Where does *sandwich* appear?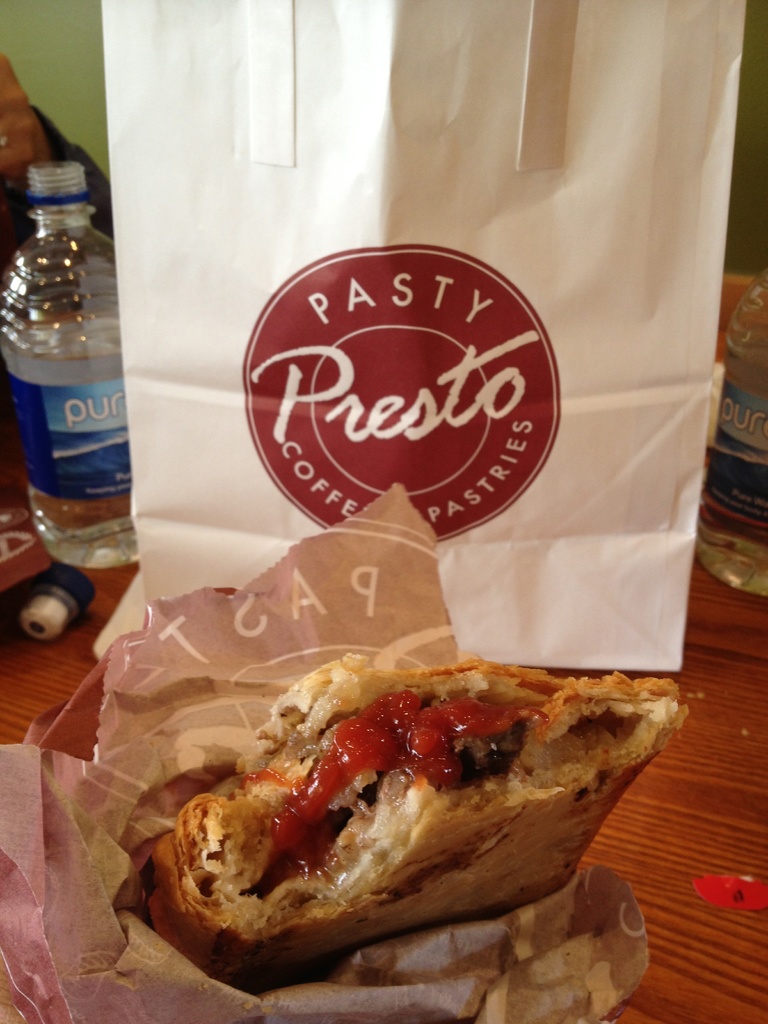
Appears at BBox(137, 652, 690, 993).
